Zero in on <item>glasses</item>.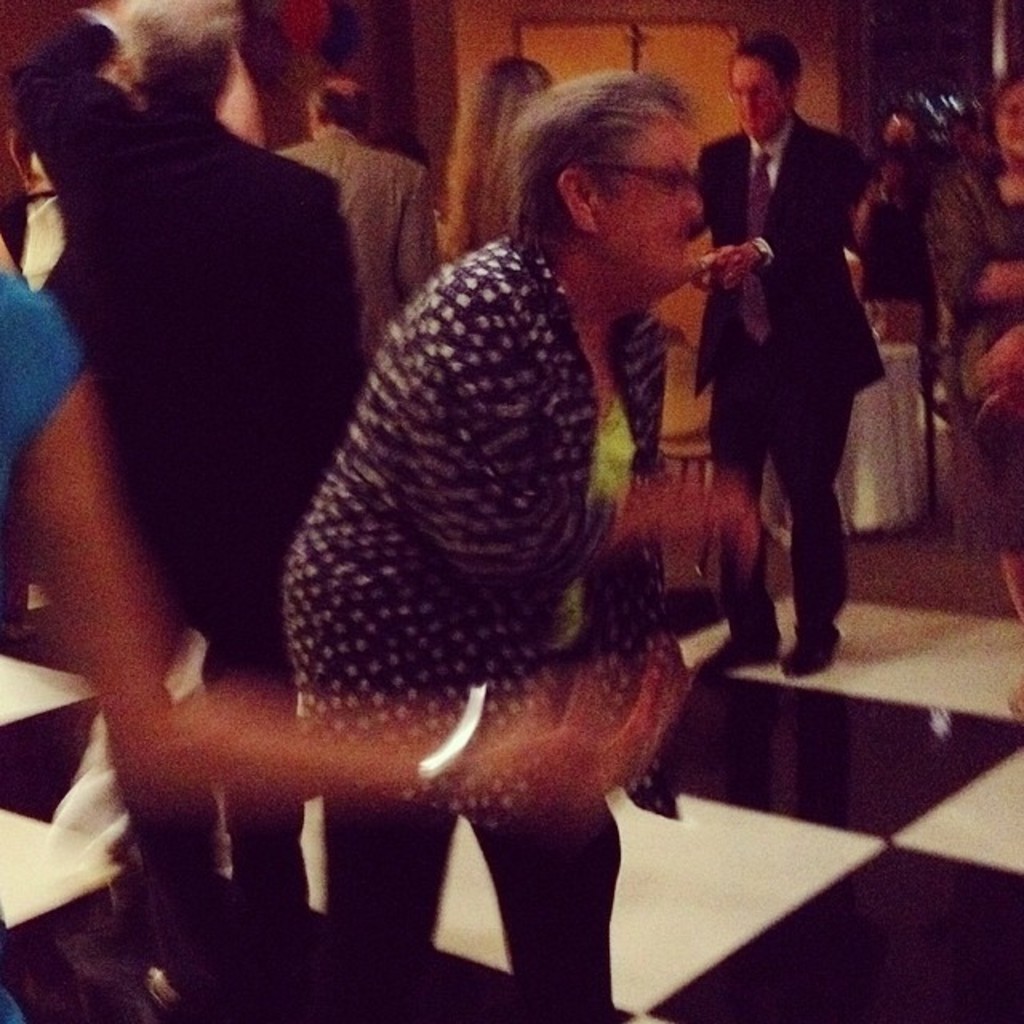
Zeroed in: crop(573, 160, 706, 198).
